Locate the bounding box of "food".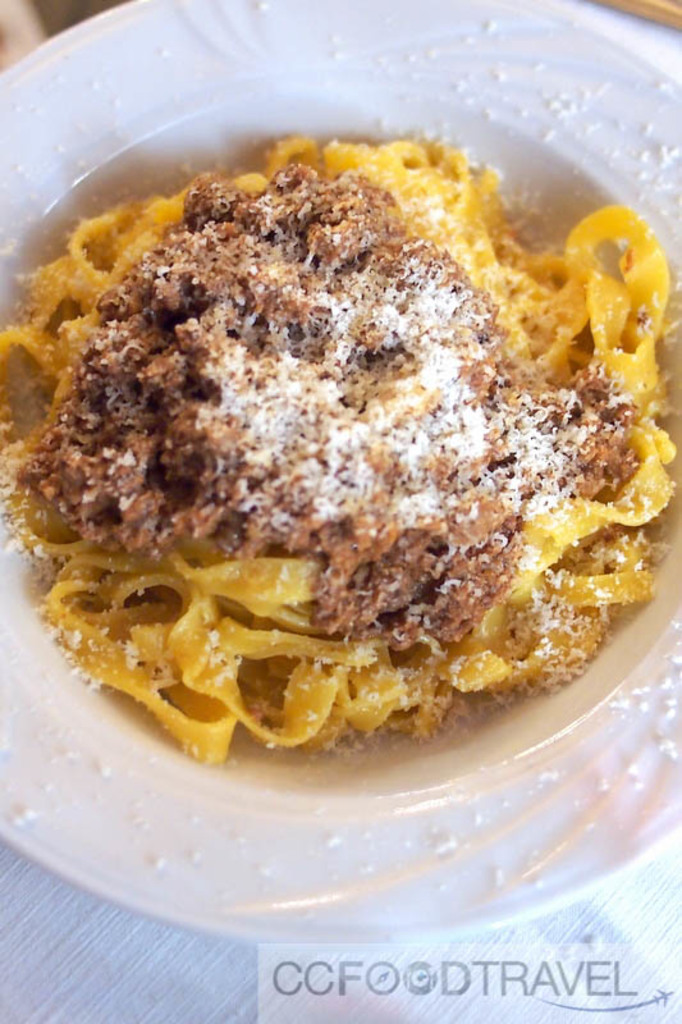
Bounding box: 0 120 681 739.
